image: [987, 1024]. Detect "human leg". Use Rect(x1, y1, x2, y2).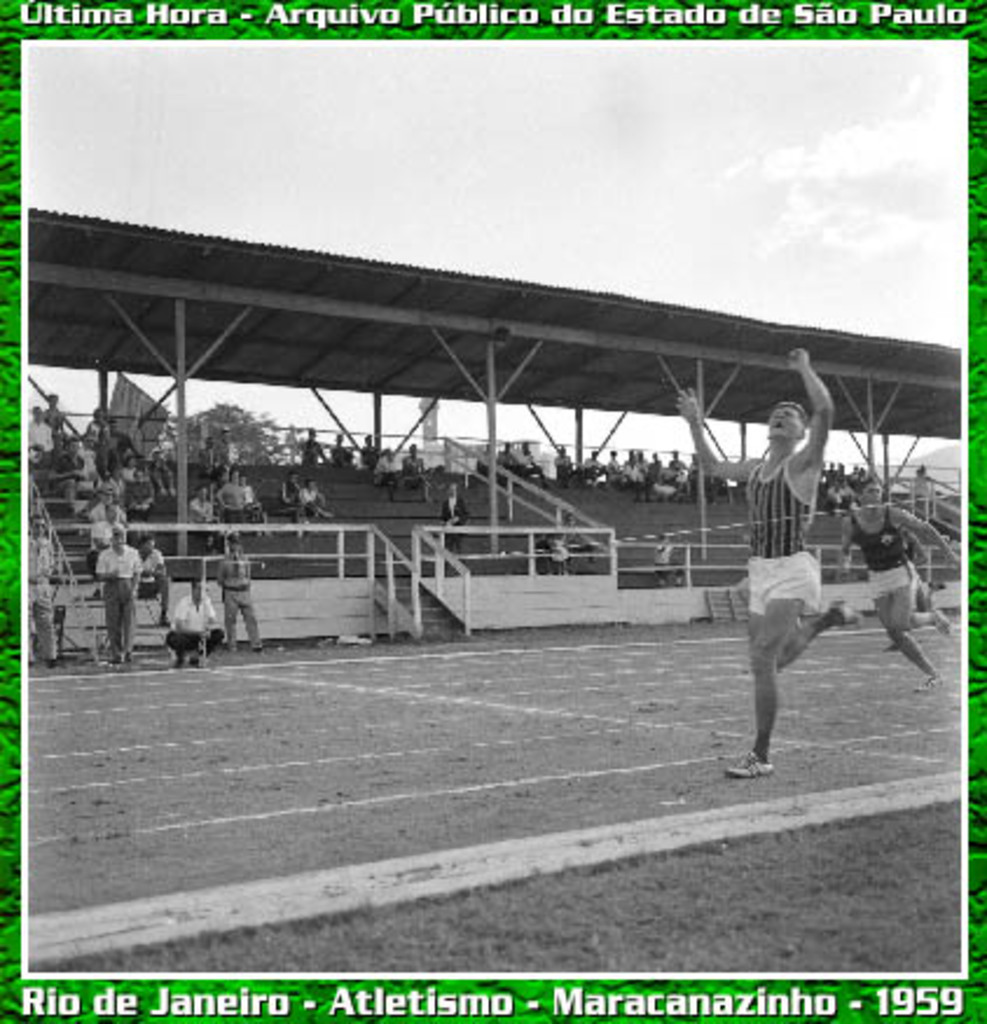
Rect(870, 624, 945, 687).
